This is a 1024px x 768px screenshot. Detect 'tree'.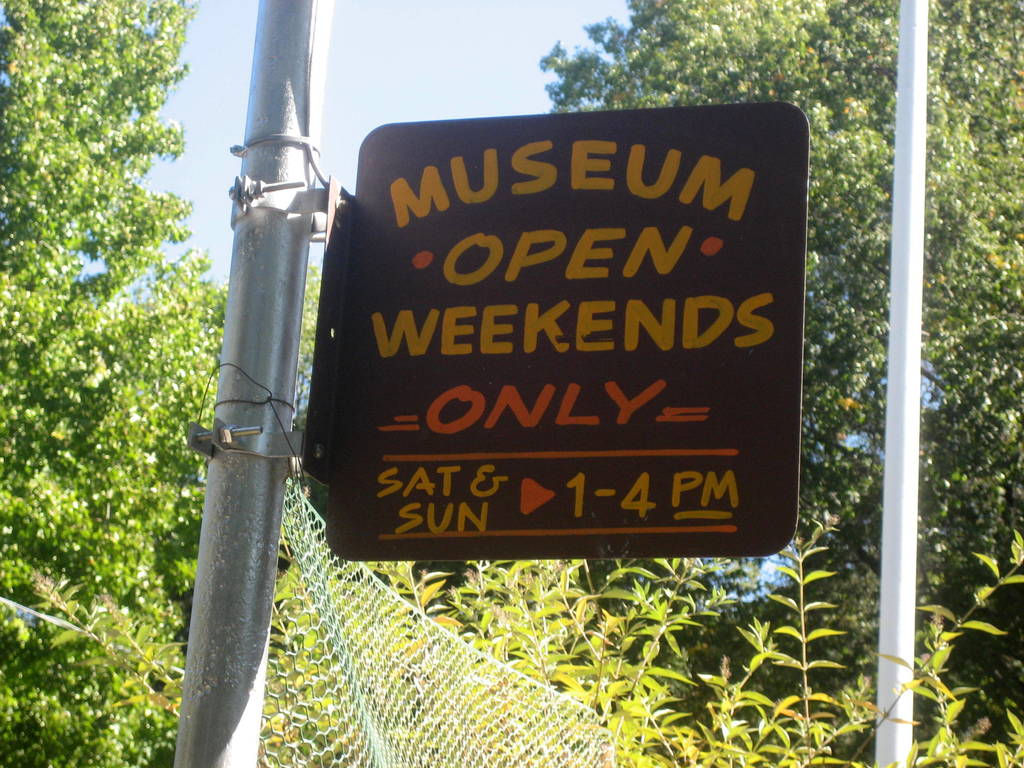
(0, 0, 331, 767).
